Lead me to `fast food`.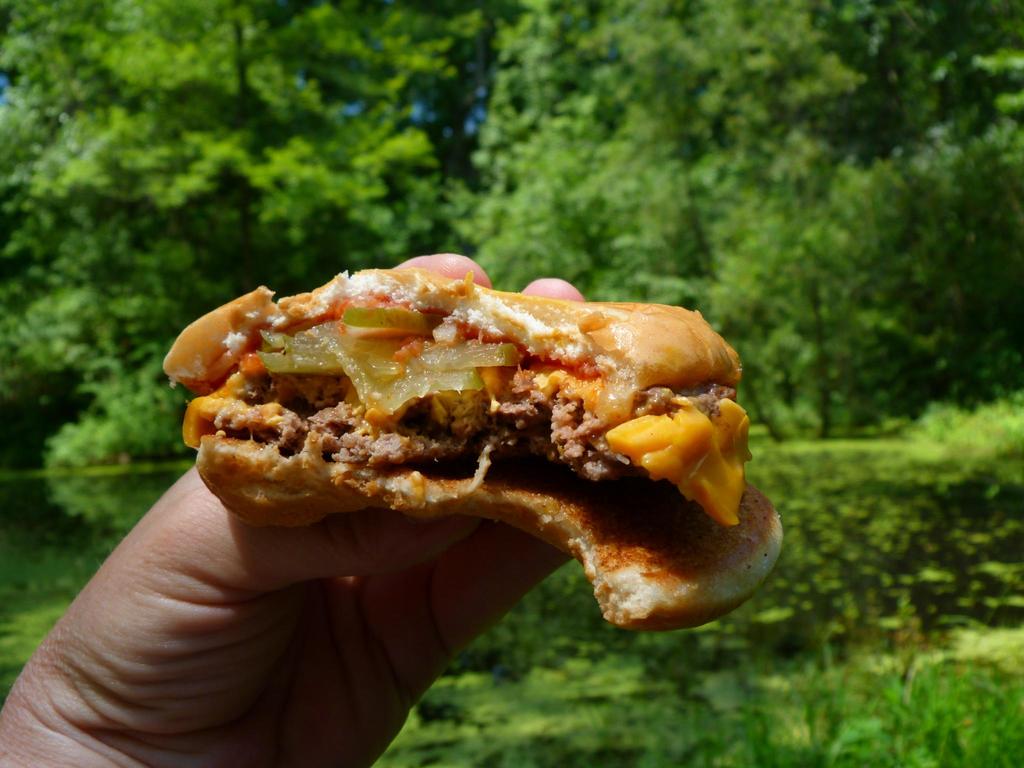
Lead to Rect(166, 254, 783, 634).
